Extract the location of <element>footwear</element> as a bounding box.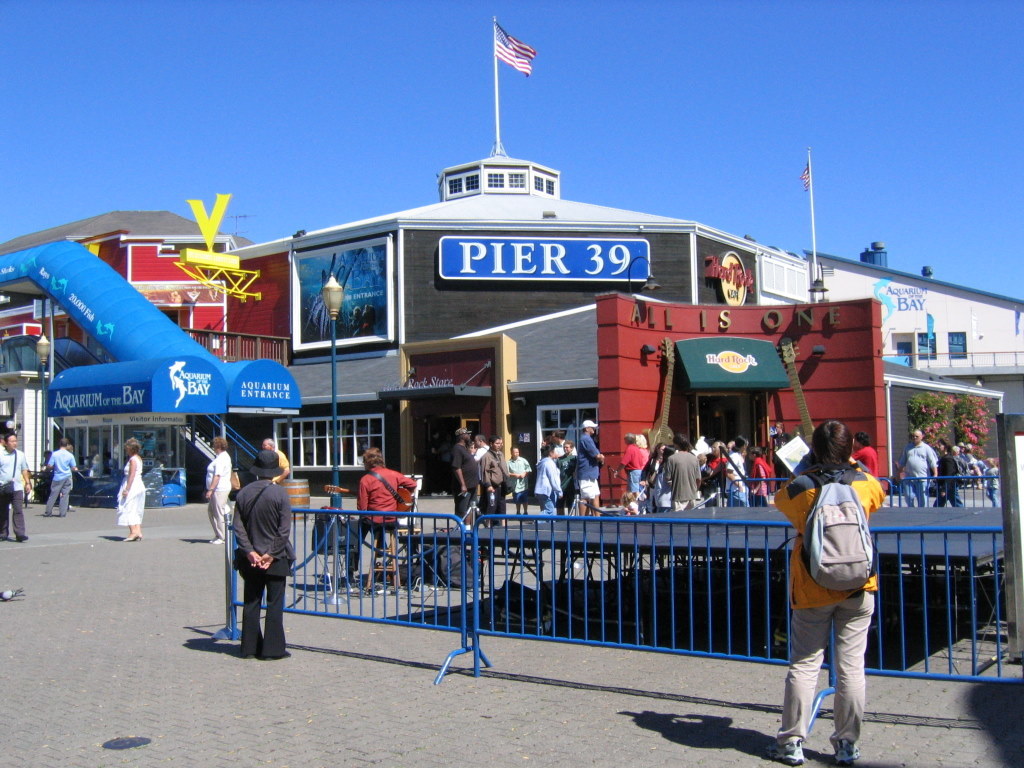
bbox=(826, 735, 861, 764).
